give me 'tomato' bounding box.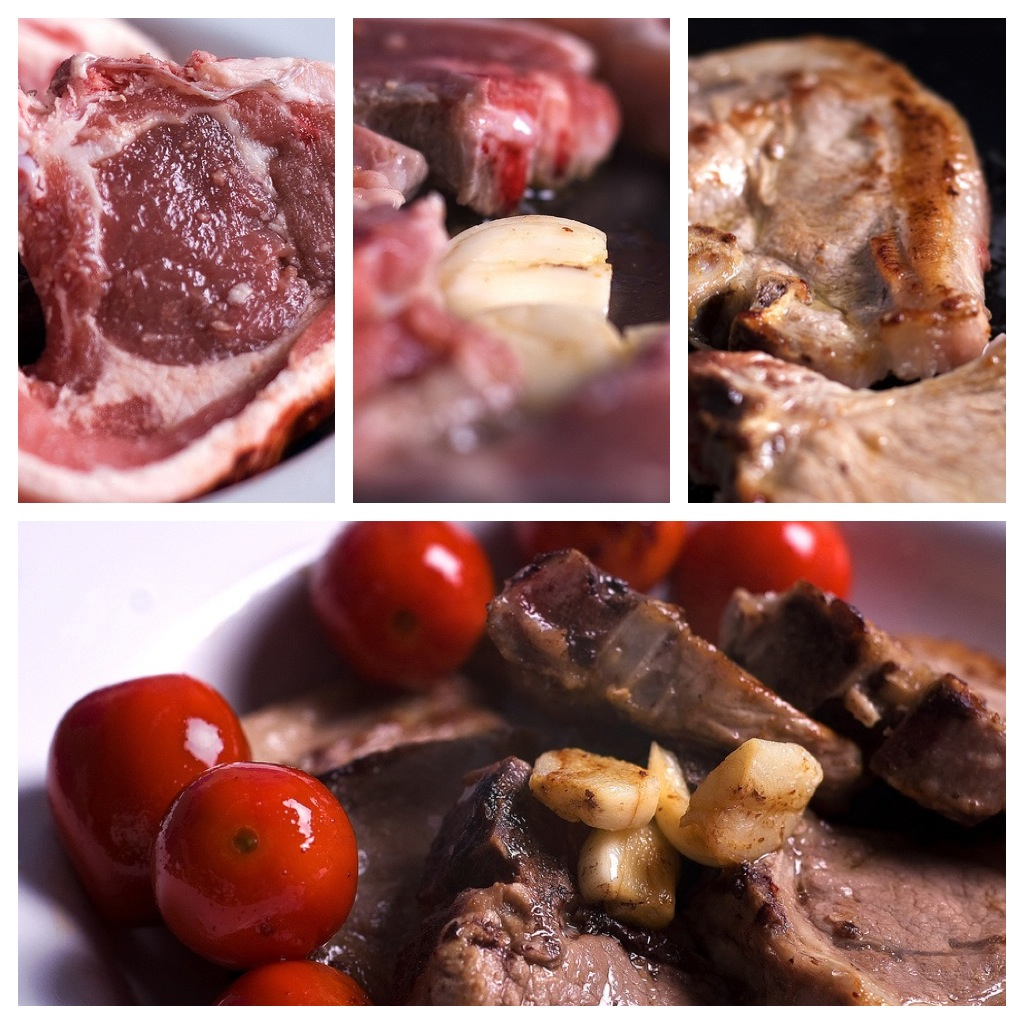
{"left": 39, "top": 670, "right": 247, "bottom": 904}.
